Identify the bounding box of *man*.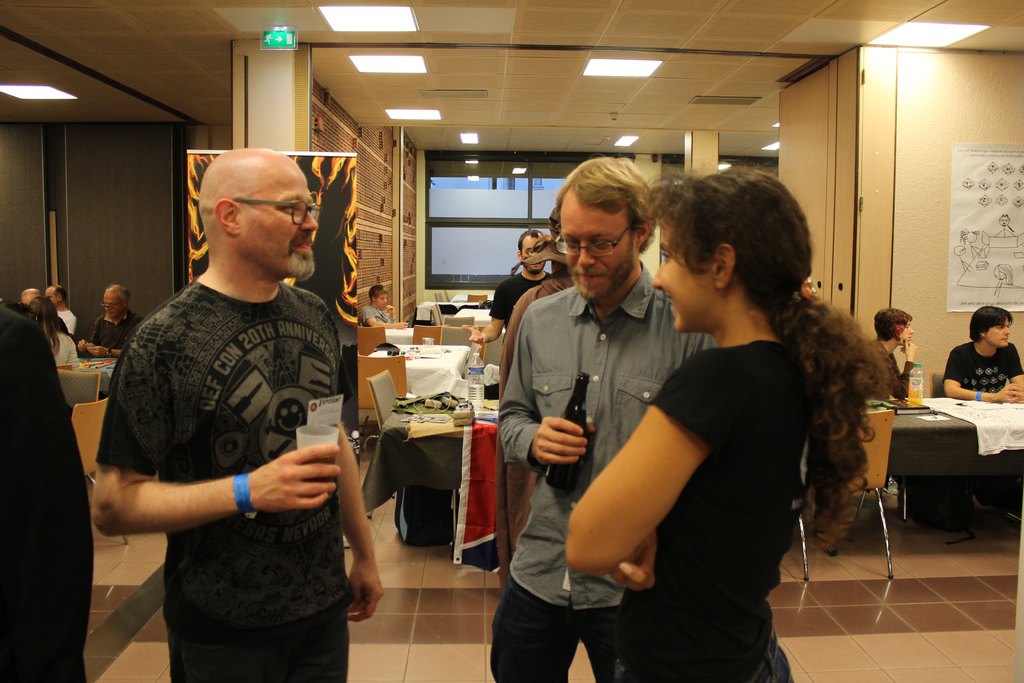
488 156 716 682.
